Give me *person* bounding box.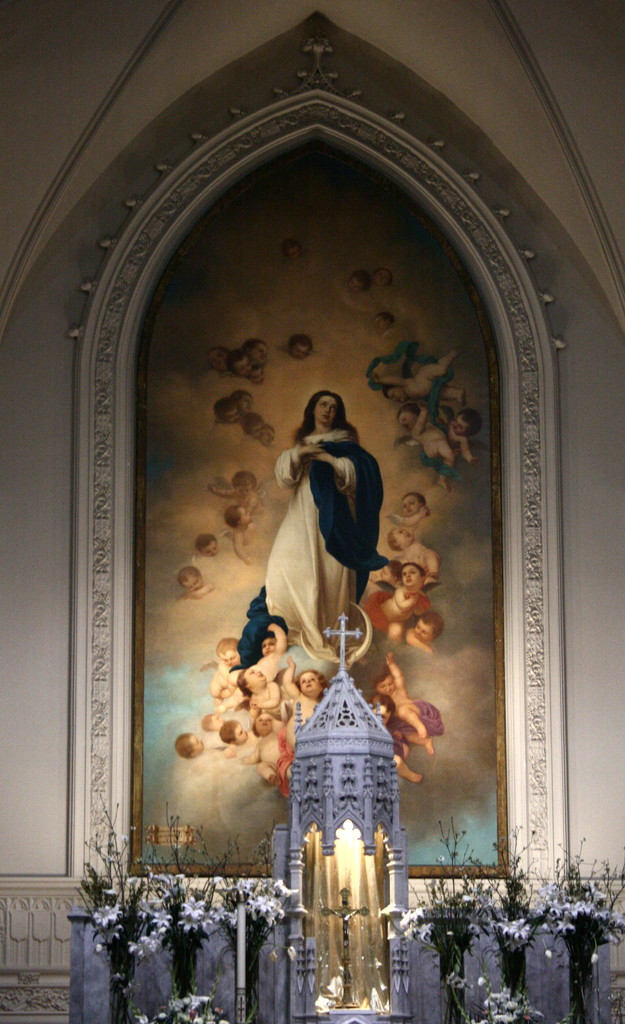
375 269 390 289.
